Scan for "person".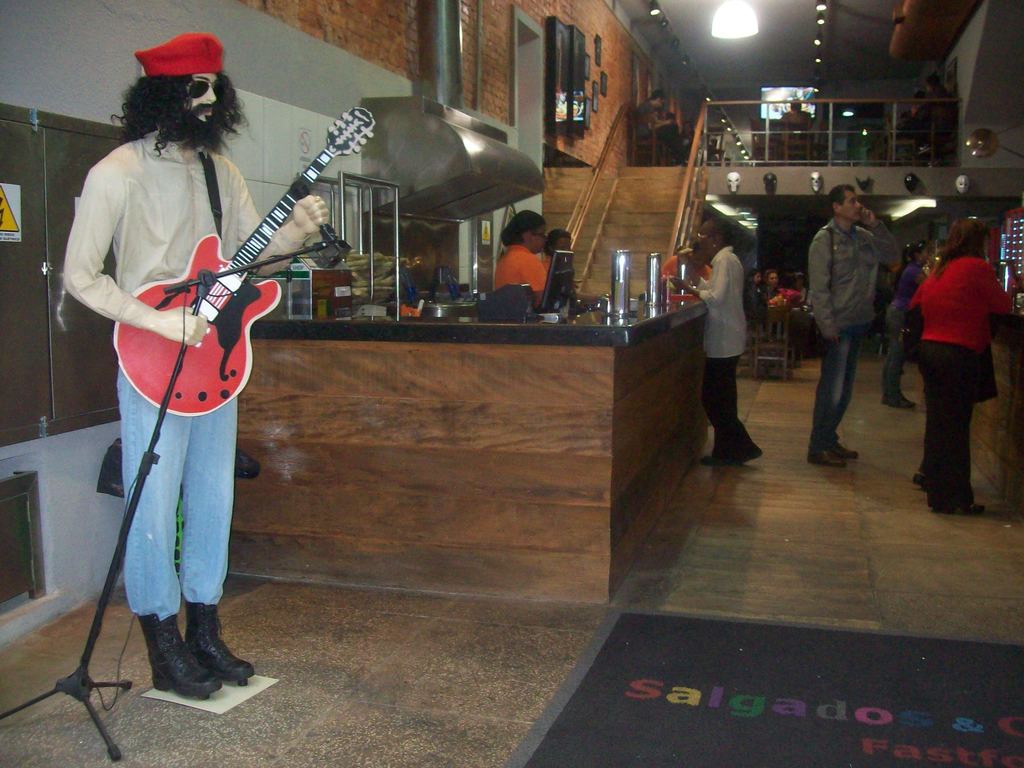
Scan result: Rect(684, 216, 768, 476).
